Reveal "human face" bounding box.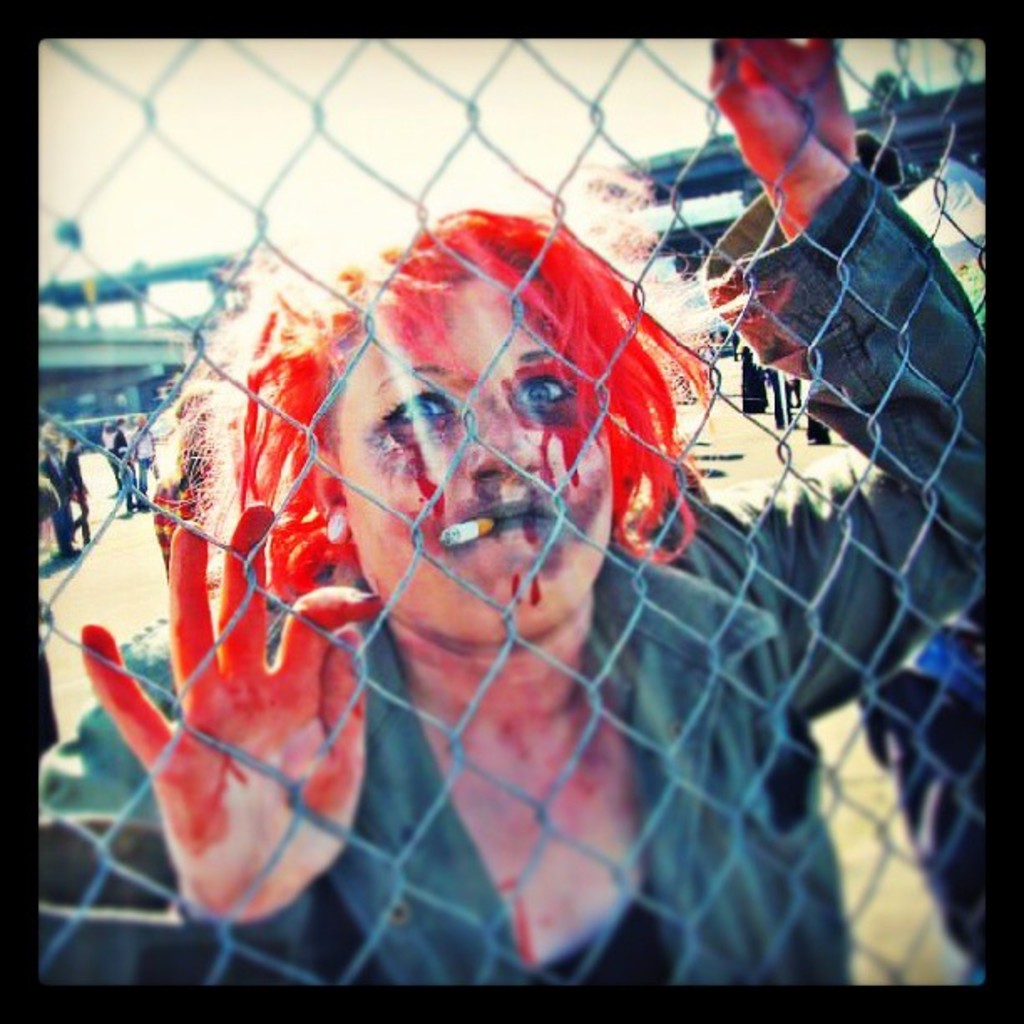
Revealed: 340 281 609 626.
